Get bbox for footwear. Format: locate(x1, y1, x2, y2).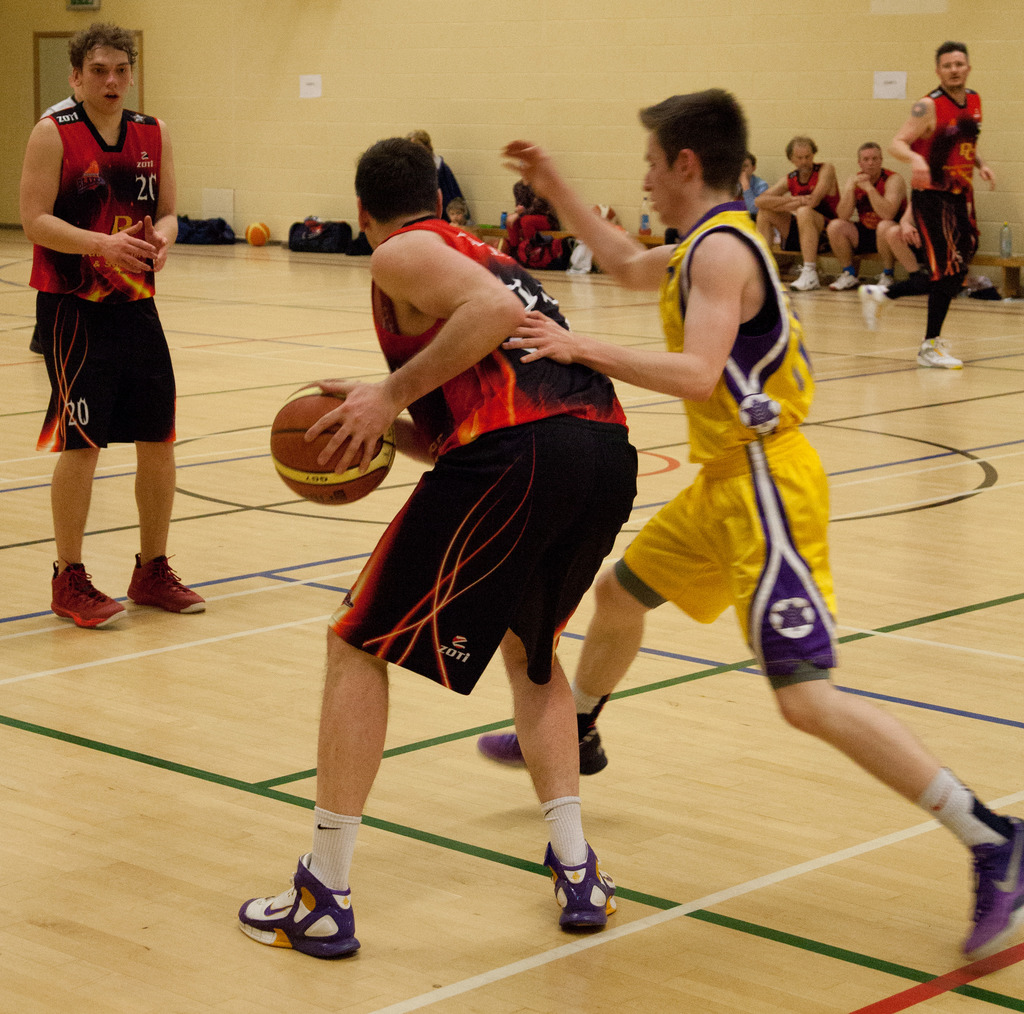
locate(915, 334, 965, 372).
